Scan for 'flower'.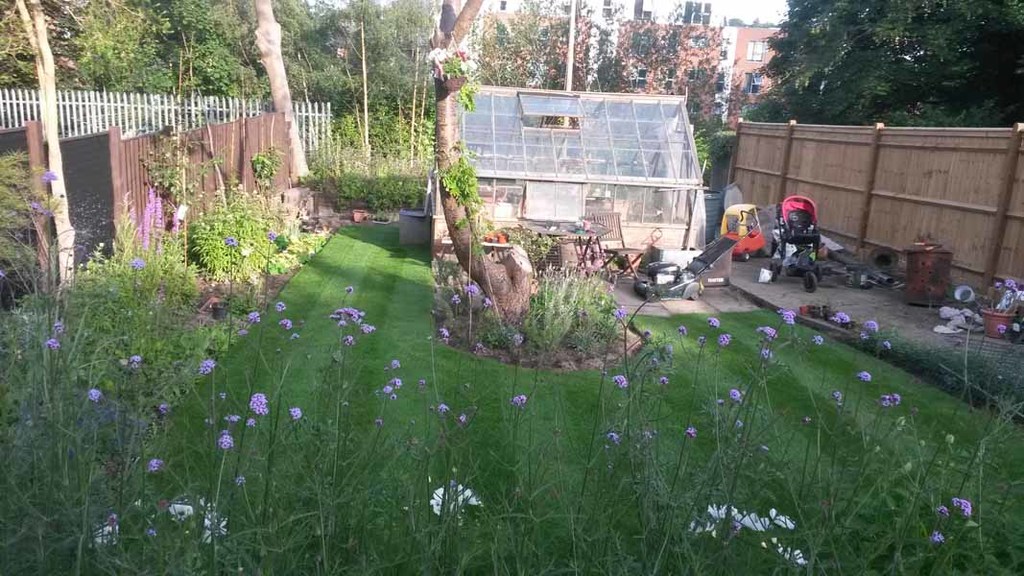
Scan result: region(196, 360, 216, 375).
